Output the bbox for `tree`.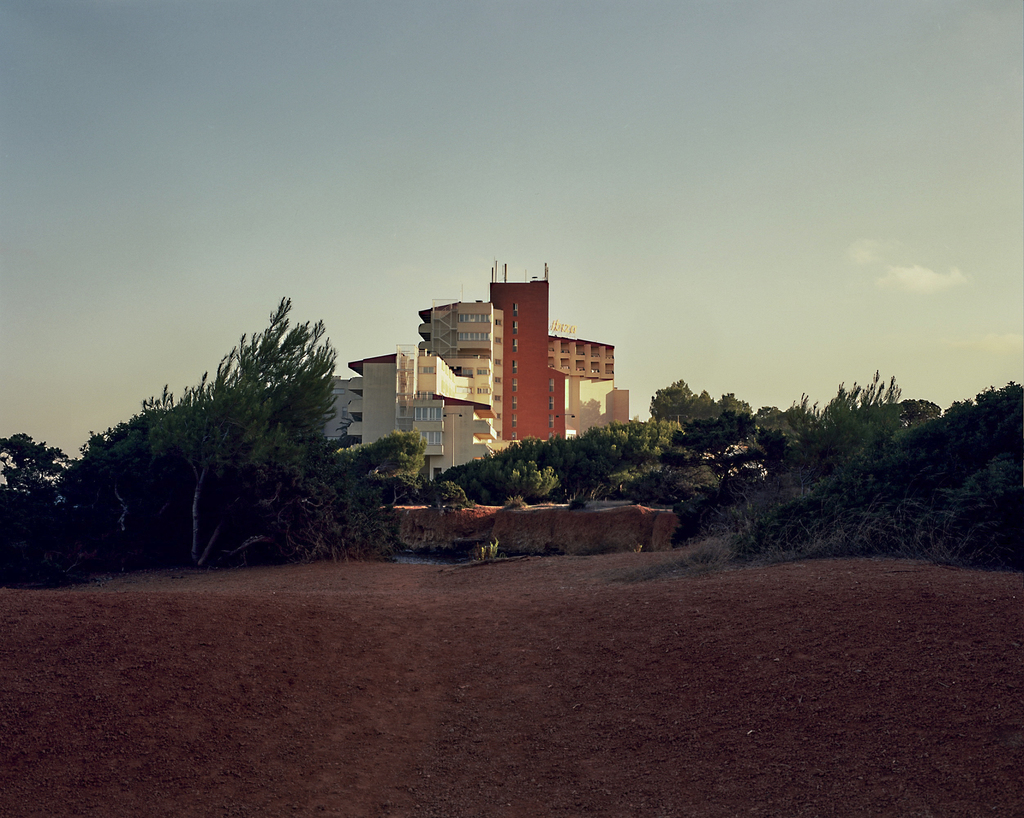
x1=325, y1=429, x2=425, y2=506.
